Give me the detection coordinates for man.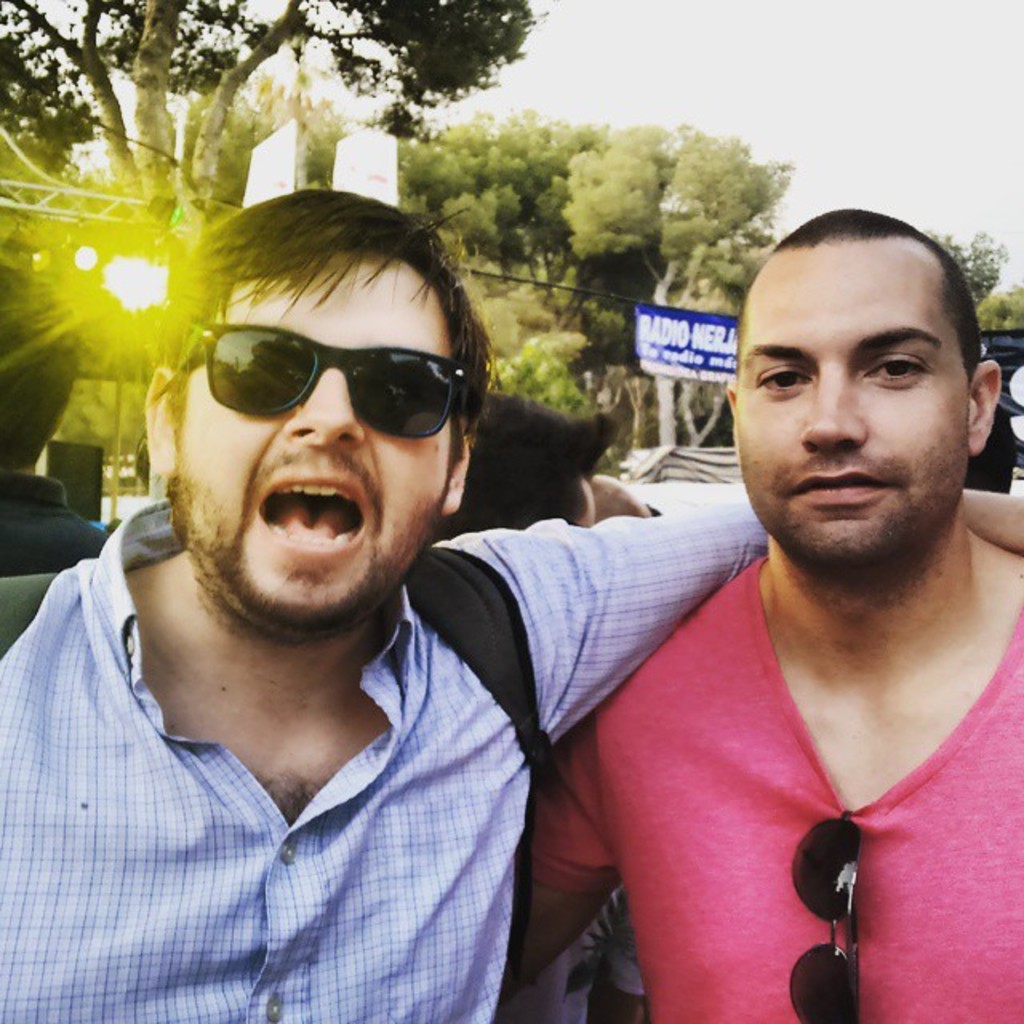
<box>520,208,1022,1022</box>.
